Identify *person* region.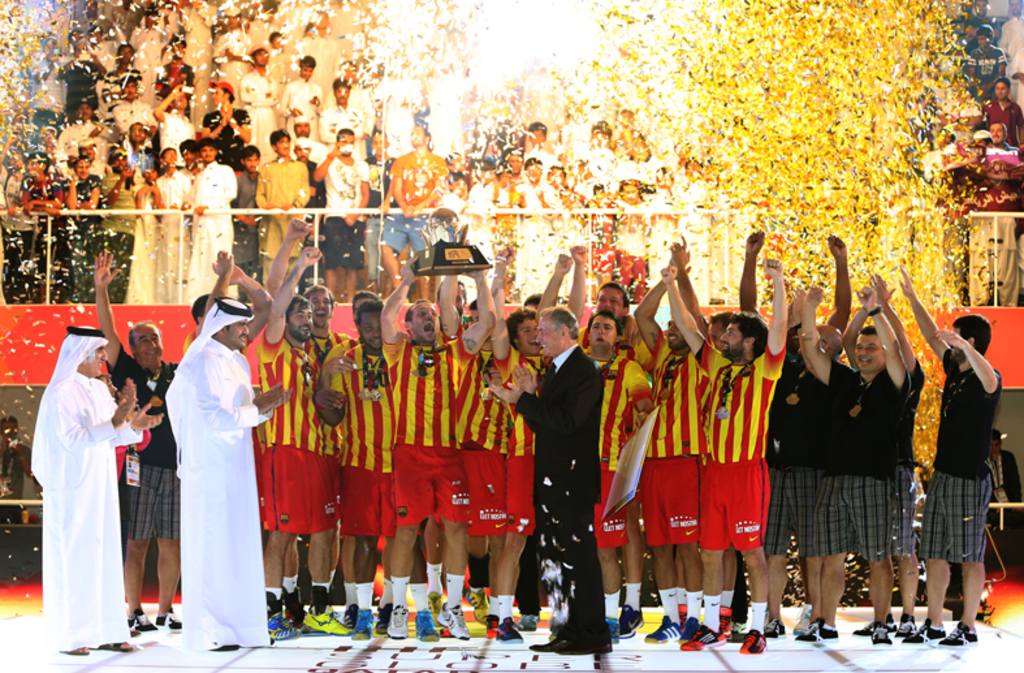
Region: bbox(150, 146, 186, 297).
